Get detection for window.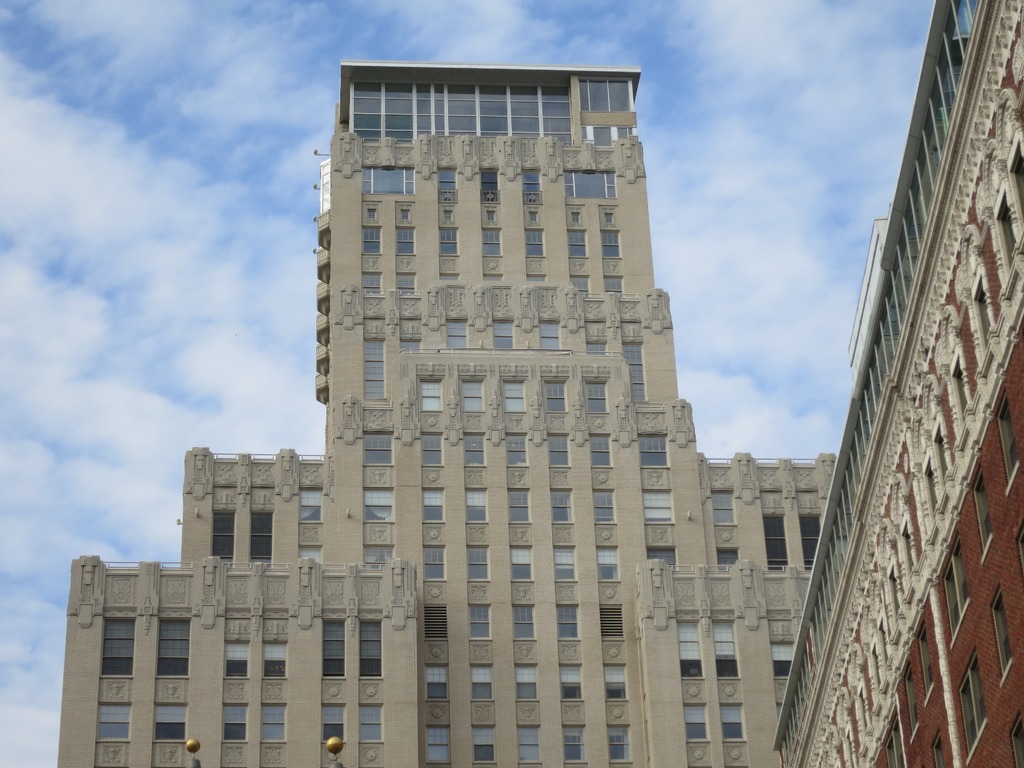
Detection: pyautogui.locateOnScreen(913, 620, 935, 707).
